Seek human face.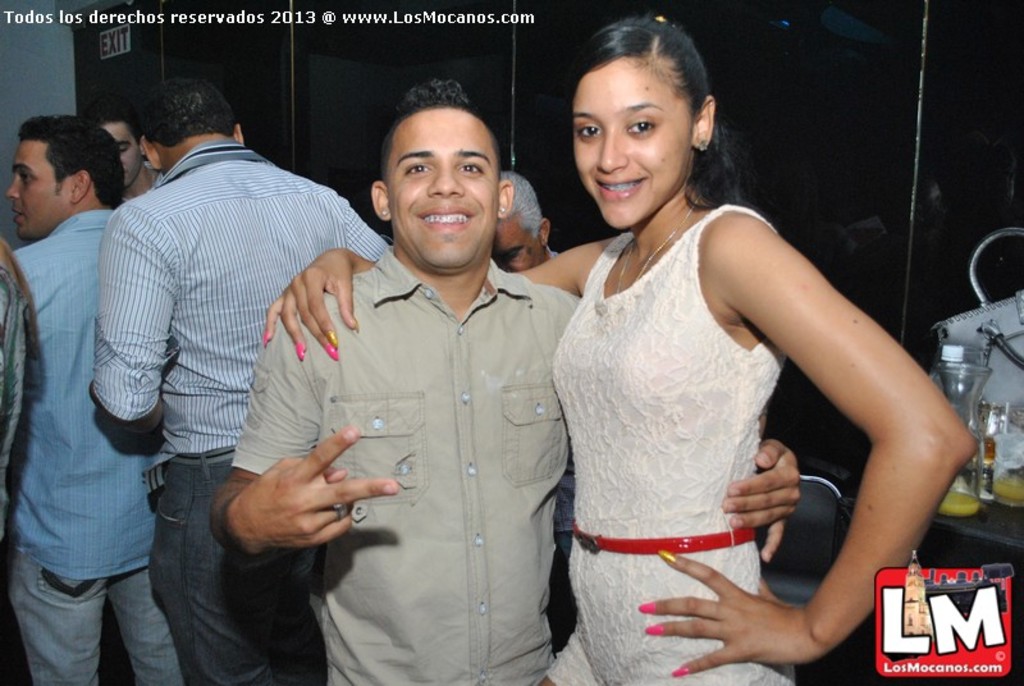
x1=383, y1=106, x2=497, y2=271.
